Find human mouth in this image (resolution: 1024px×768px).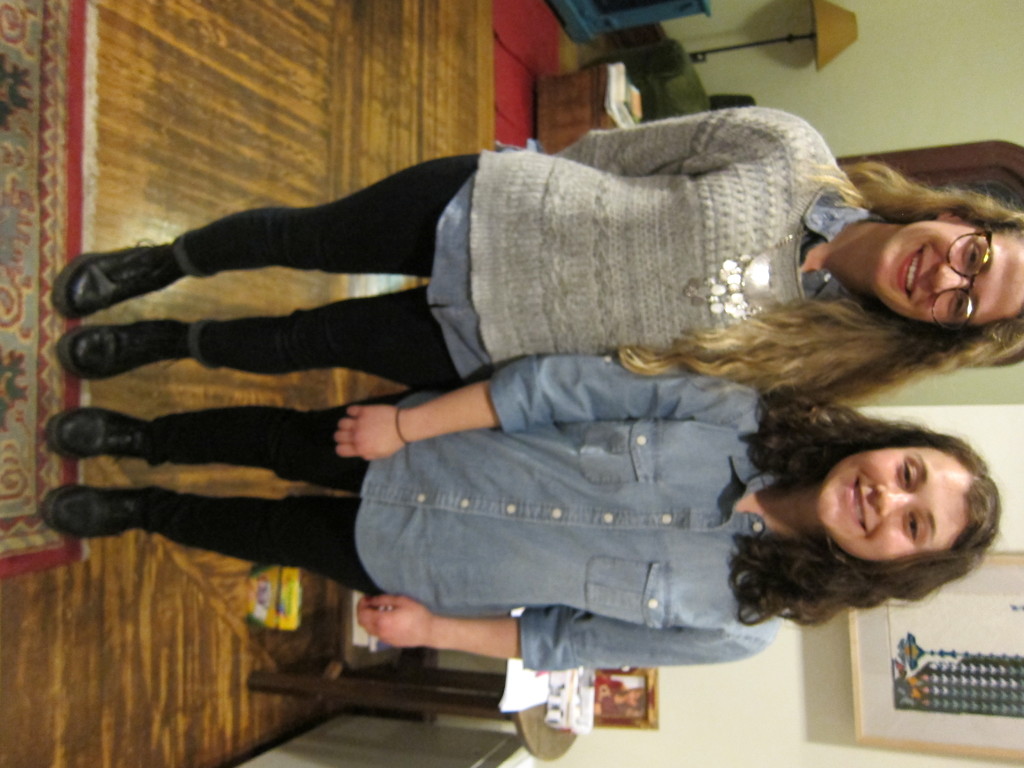
[847,477,867,536].
